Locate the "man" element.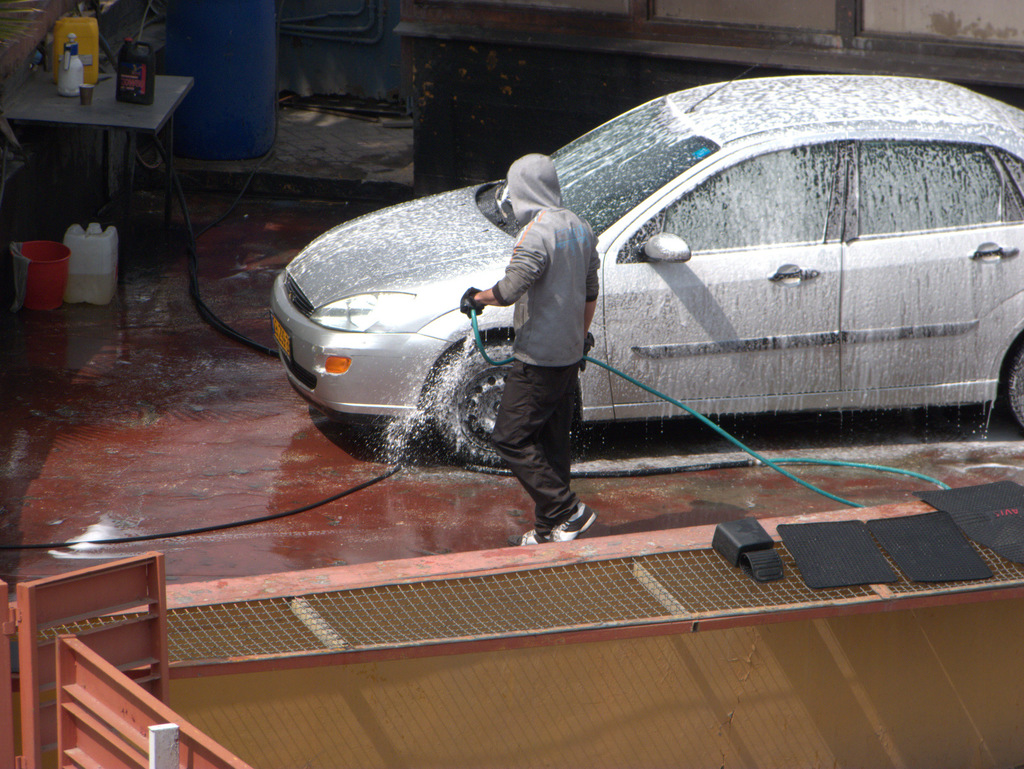
Element bbox: rect(436, 123, 611, 552).
